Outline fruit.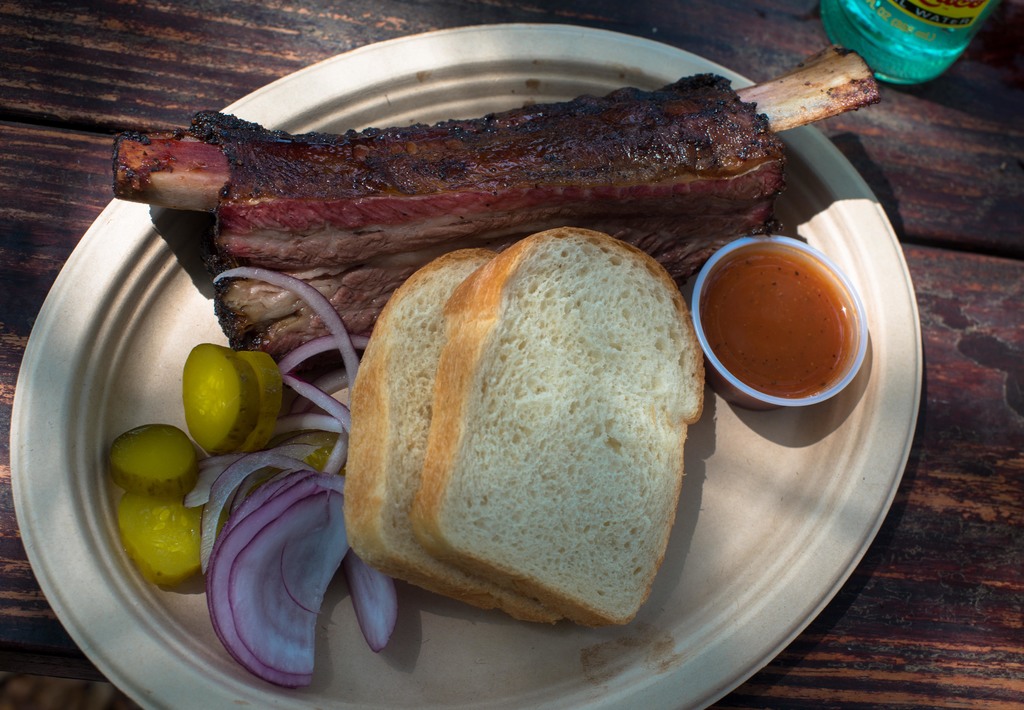
Outline: bbox(104, 419, 203, 497).
